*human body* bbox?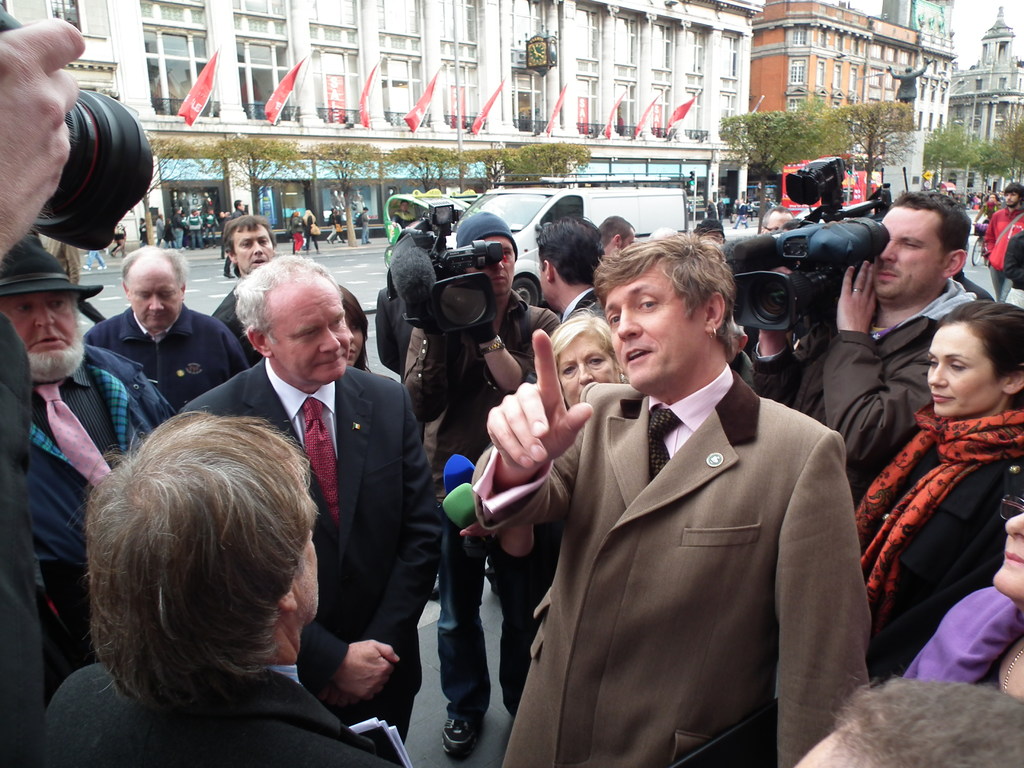
select_region(305, 213, 319, 250)
